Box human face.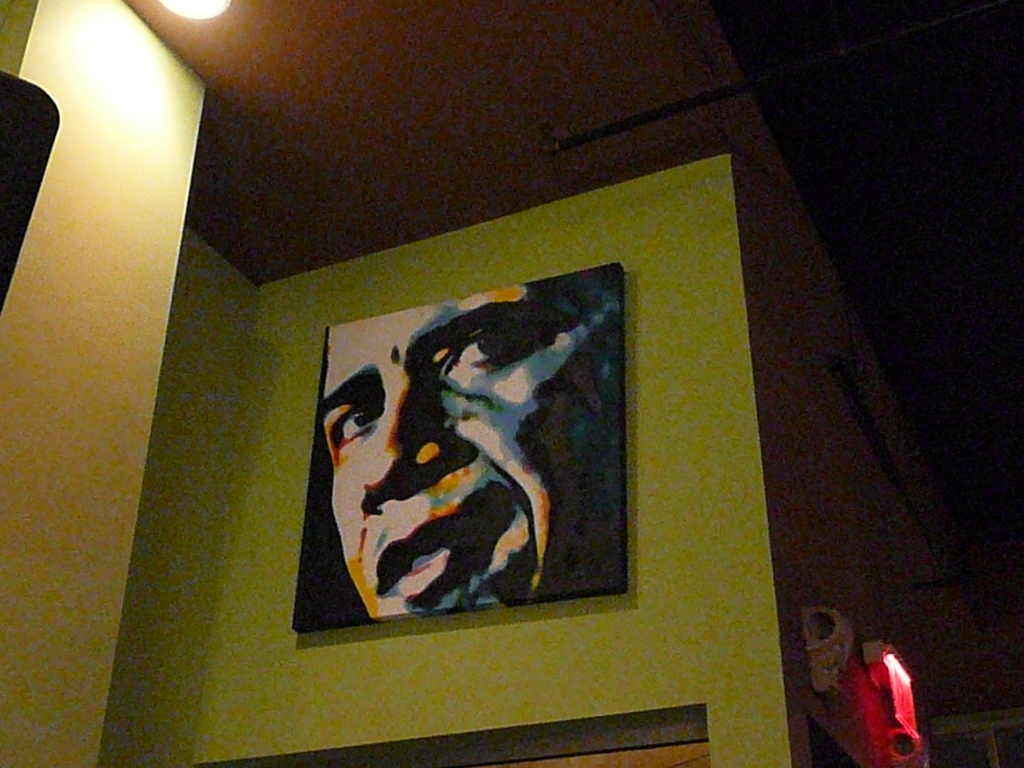
319/305/625/617.
